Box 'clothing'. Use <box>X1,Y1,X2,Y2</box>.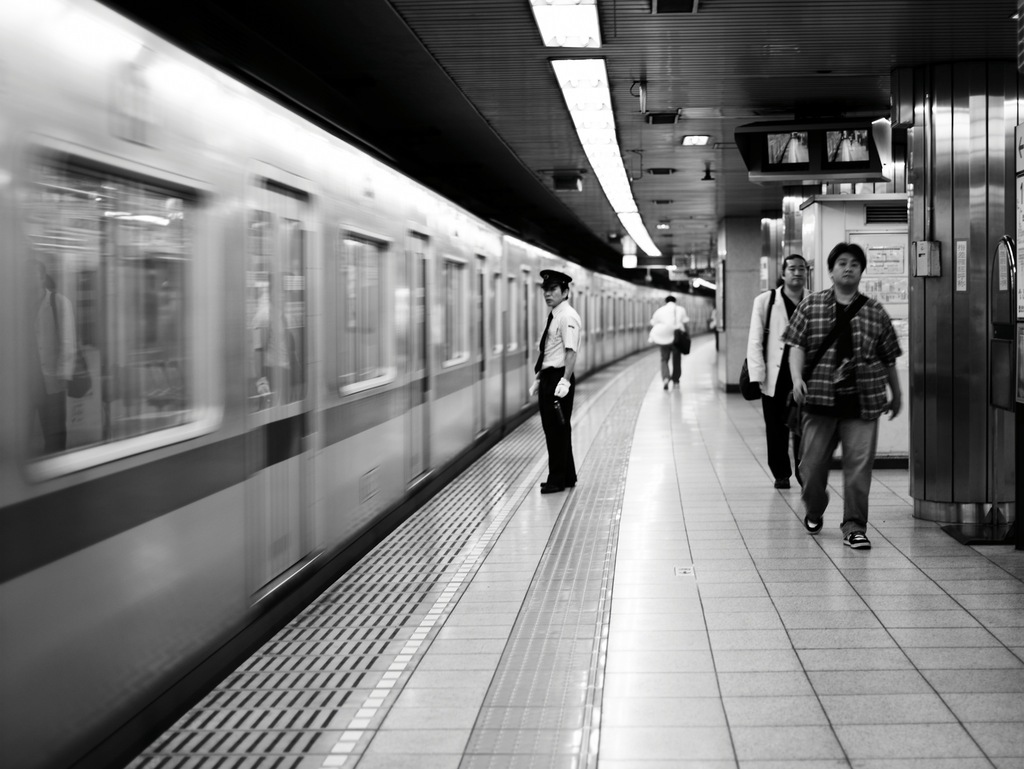
<box>745,282,809,473</box>.
